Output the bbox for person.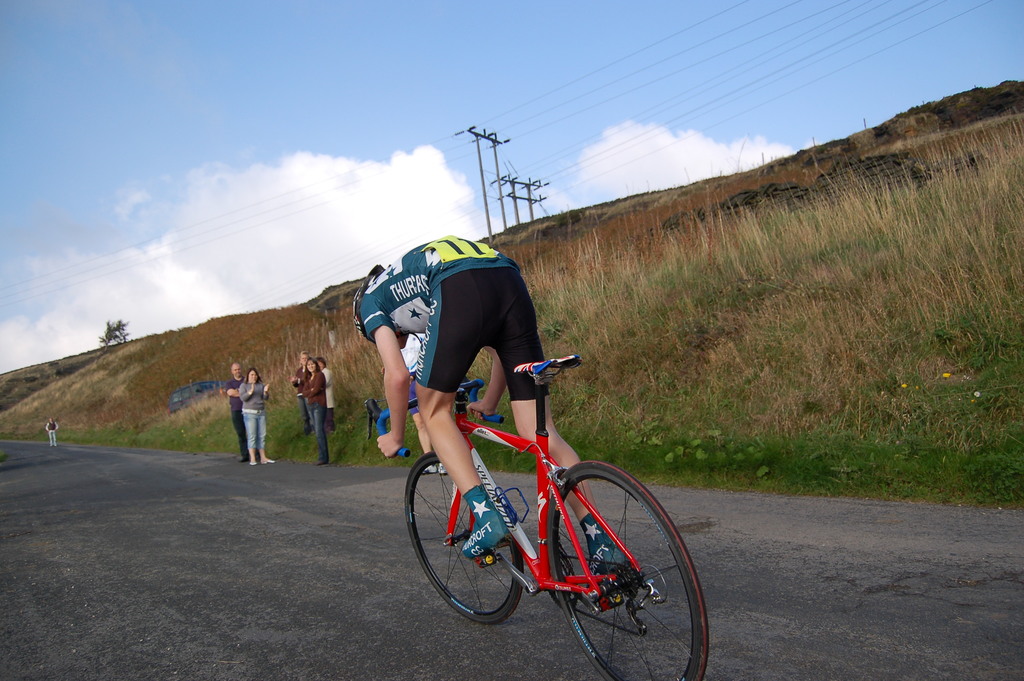
rect(303, 359, 330, 464).
